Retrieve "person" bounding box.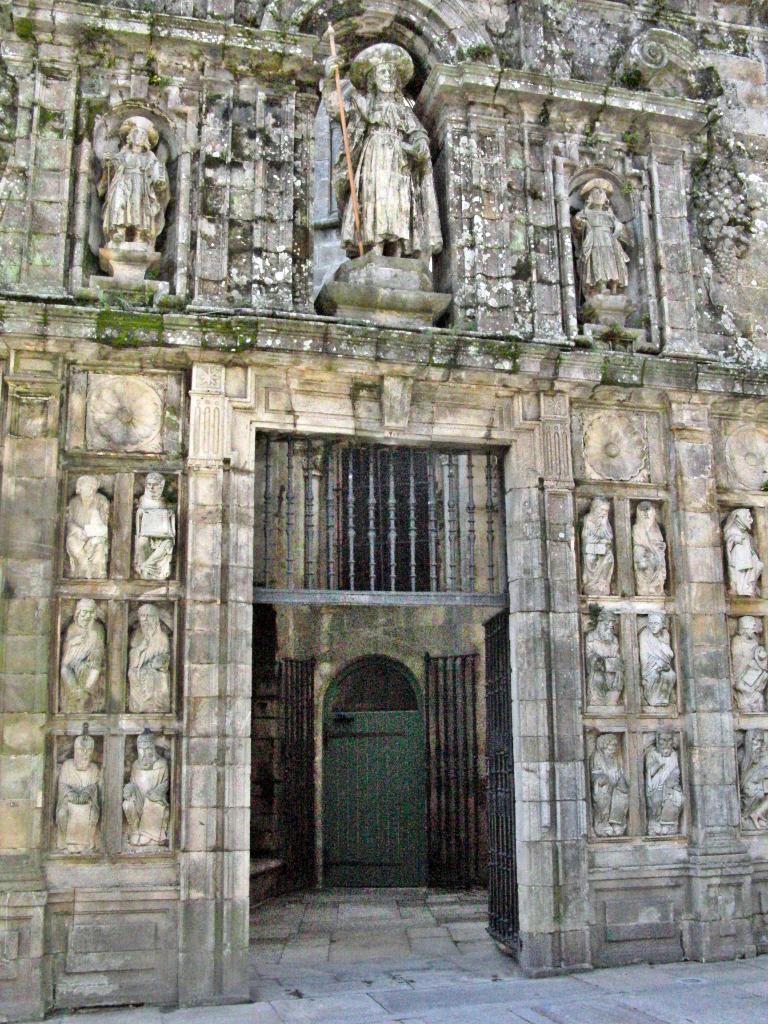
Bounding box: <bbox>63, 483, 109, 582</bbox>.
